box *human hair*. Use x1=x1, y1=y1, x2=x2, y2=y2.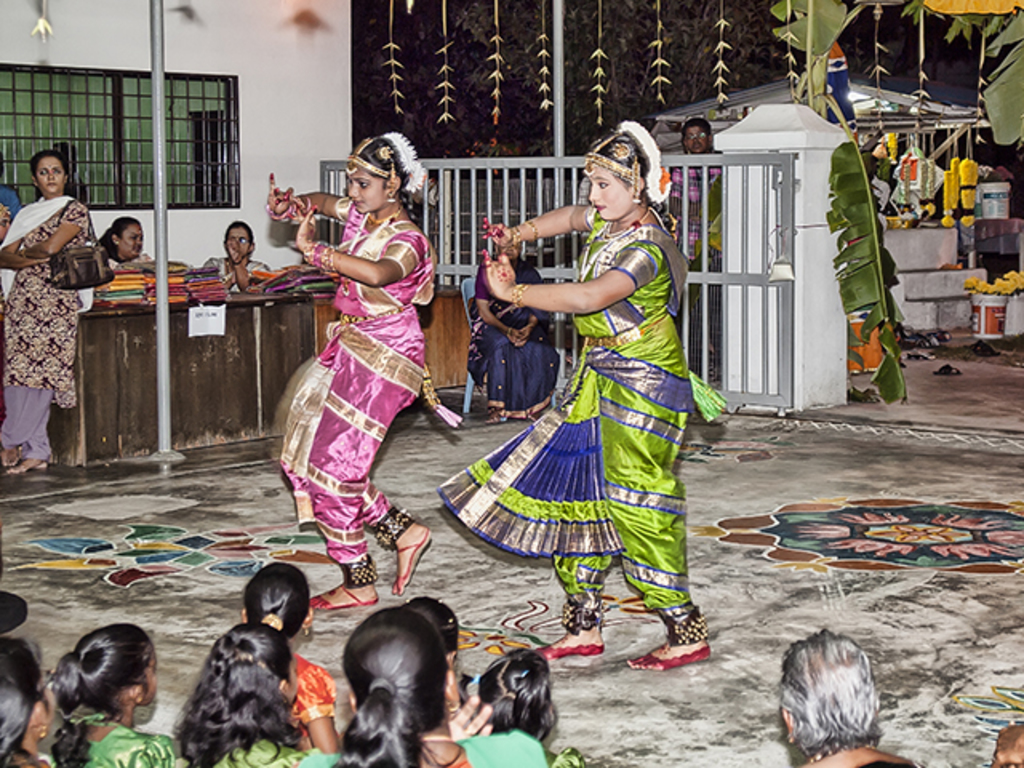
x1=53, y1=616, x2=157, y2=766.
